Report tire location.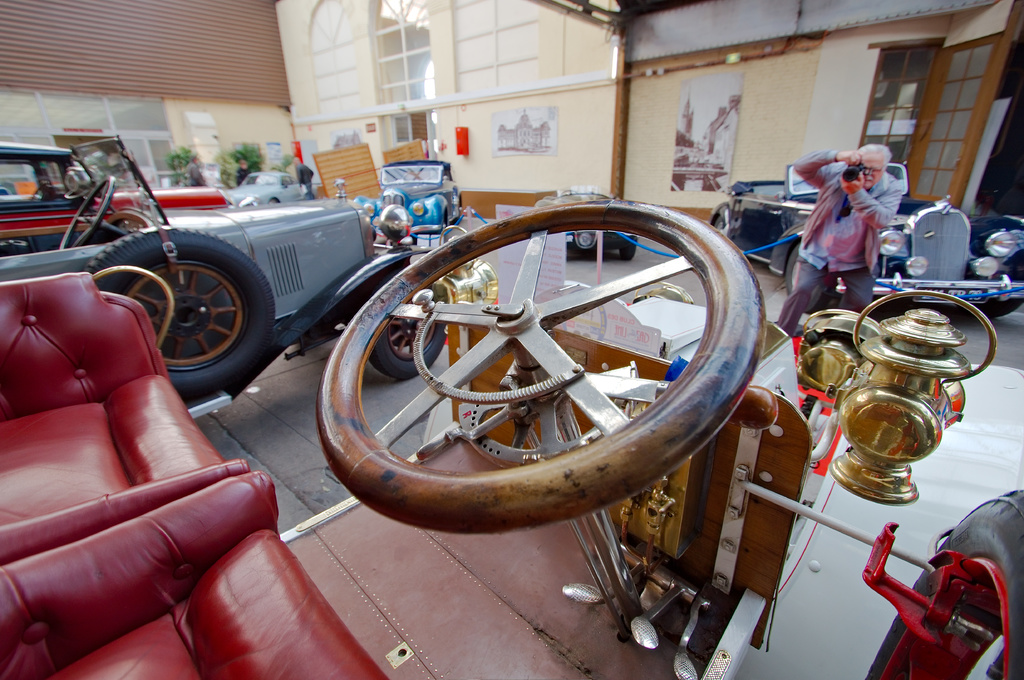
Report: (x1=863, y1=489, x2=1023, y2=679).
